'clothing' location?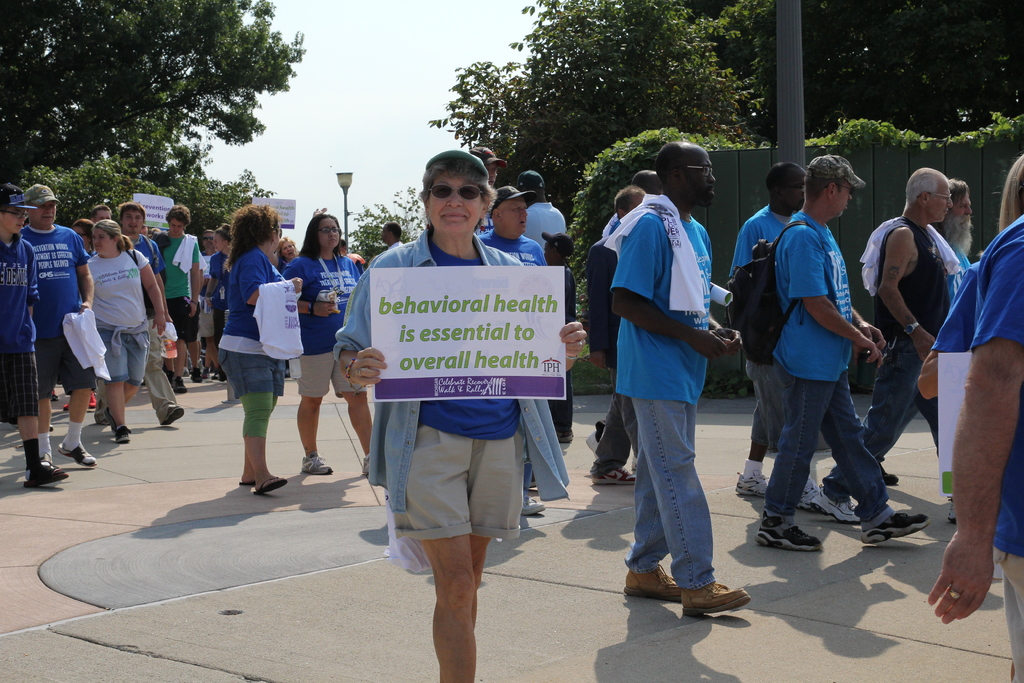
bbox(972, 211, 1023, 682)
